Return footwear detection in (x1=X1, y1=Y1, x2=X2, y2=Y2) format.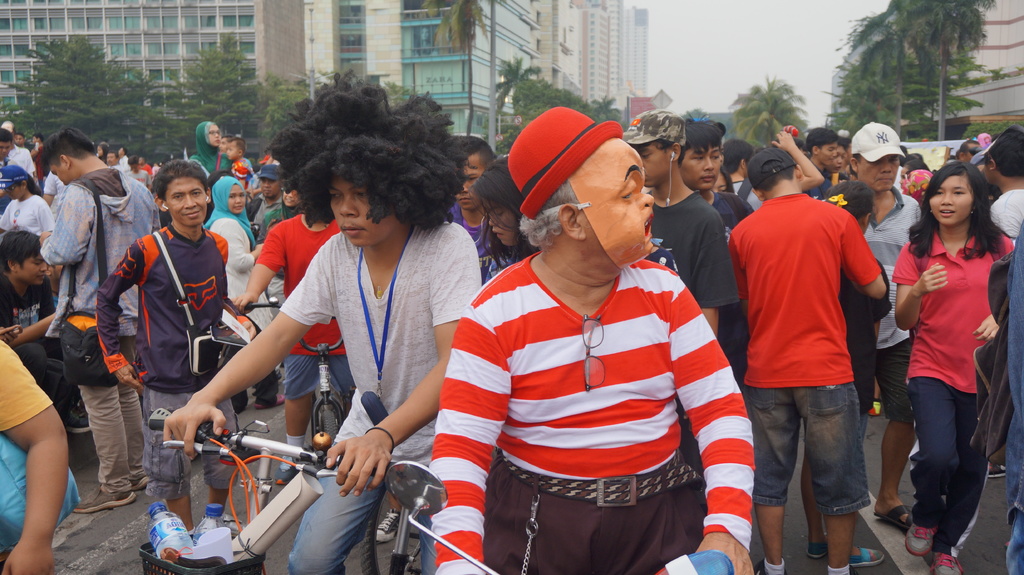
(x1=872, y1=505, x2=924, y2=534).
